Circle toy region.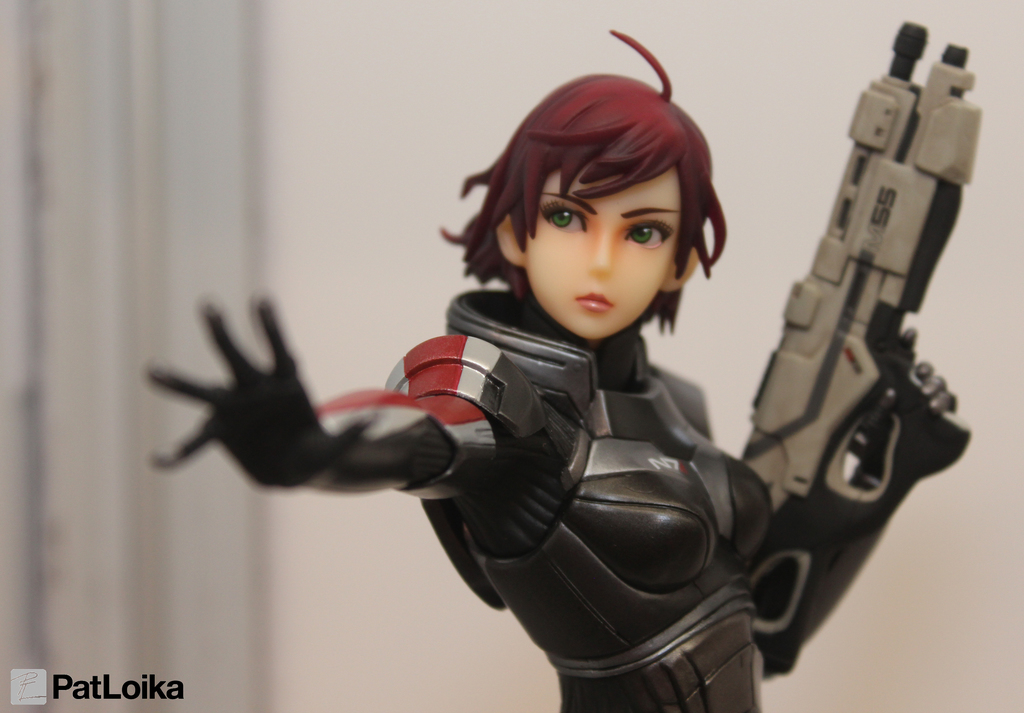
Region: {"x1": 214, "y1": 35, "x2": 957, "y2": 701}.
